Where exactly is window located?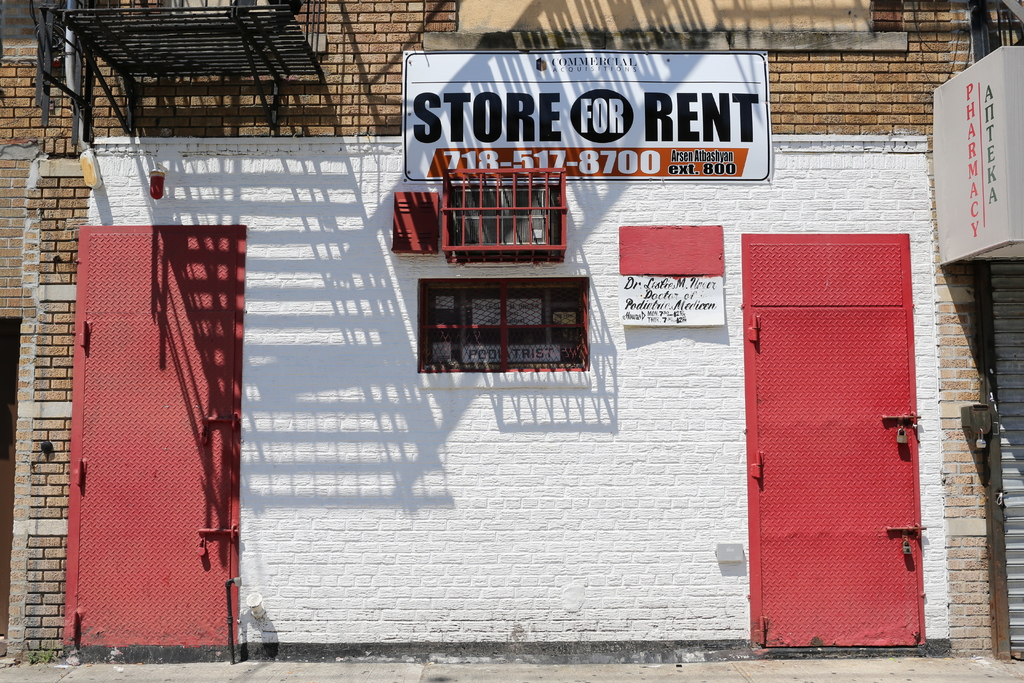
Its bounding box is bbox(410, 258, 599, 372).
